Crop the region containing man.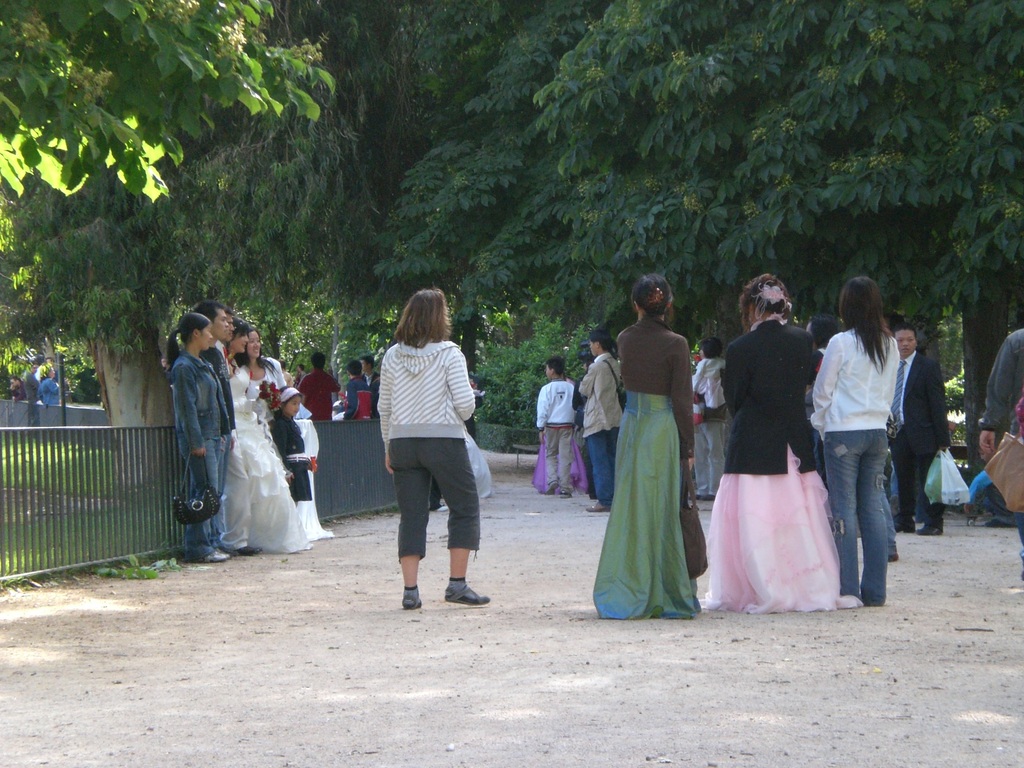
Crop region: x1=593 y1=333 x2=625 y2=512.
